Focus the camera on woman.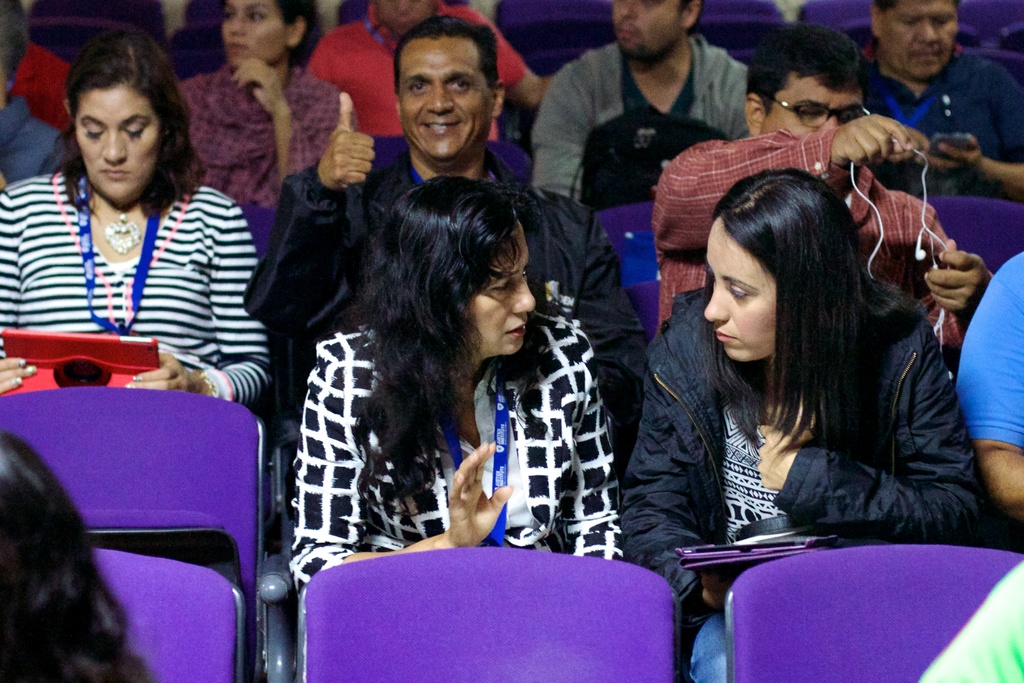
Focus region: {"x1": 178, "y1": 0, "x2": 353, "y2": 217}.
